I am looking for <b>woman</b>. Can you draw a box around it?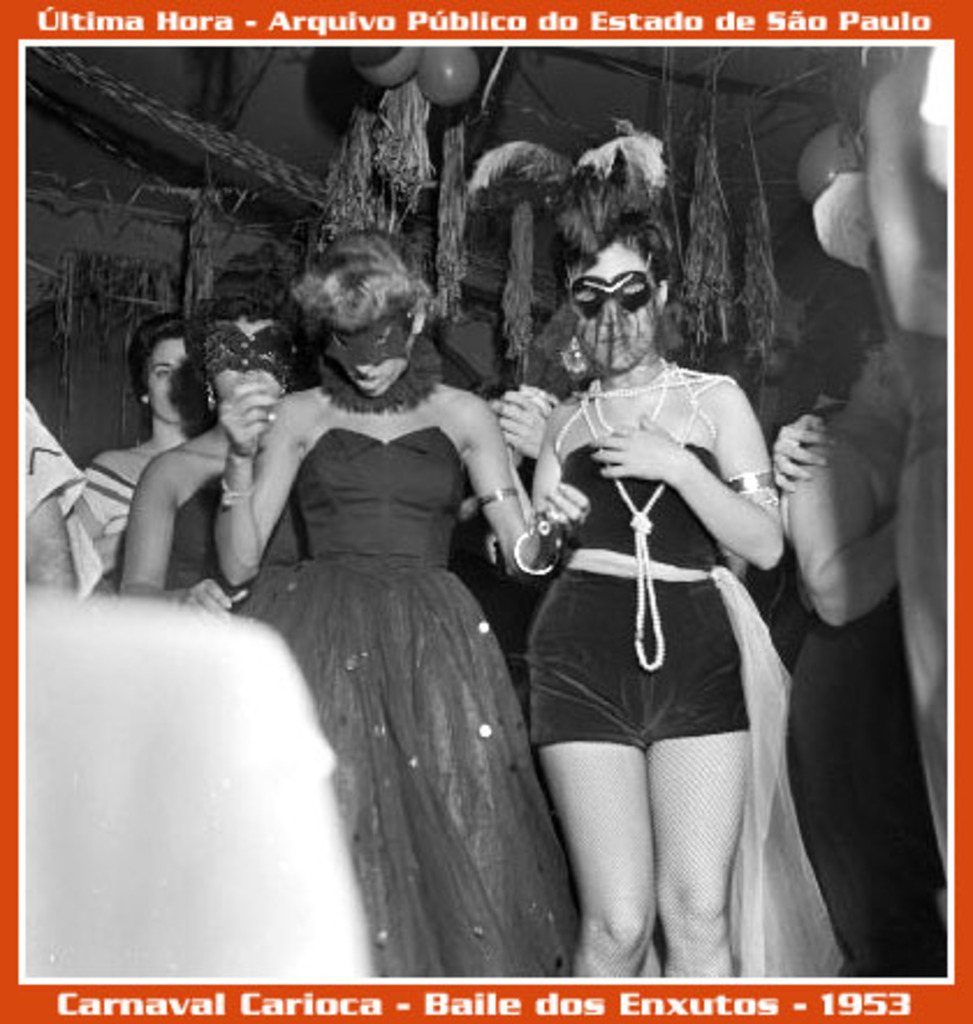
Sure, the bounding box is BBox(215, 227, 586, 975).
